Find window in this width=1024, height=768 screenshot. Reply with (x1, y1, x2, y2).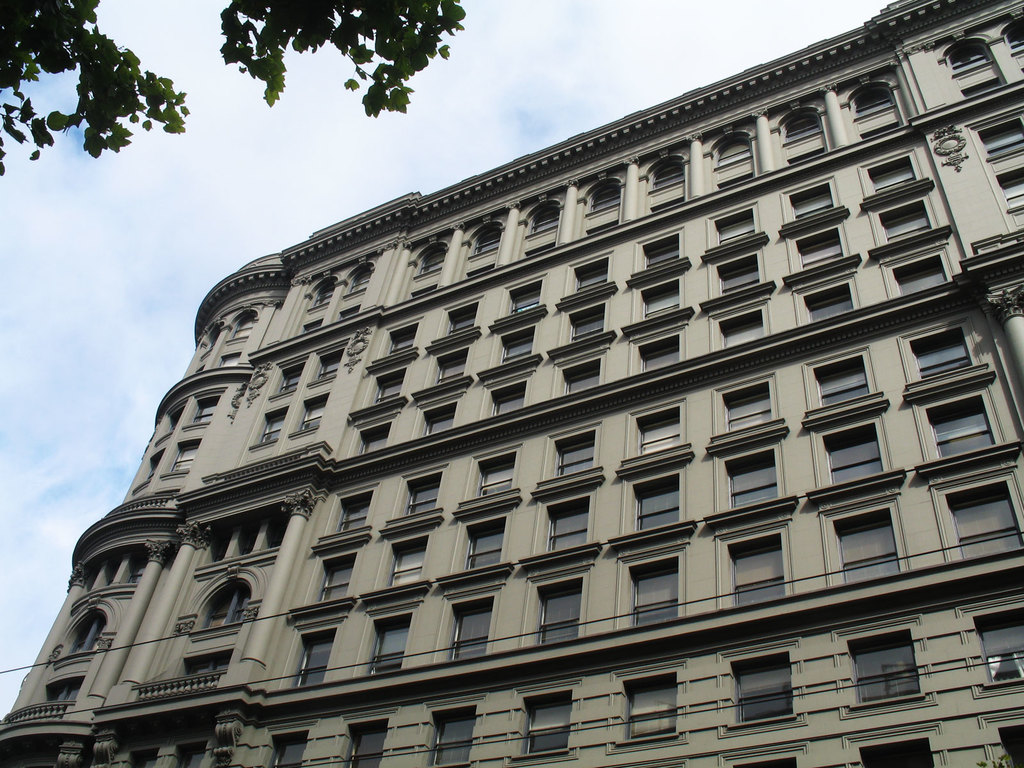
(367, 602, 415, 675).
